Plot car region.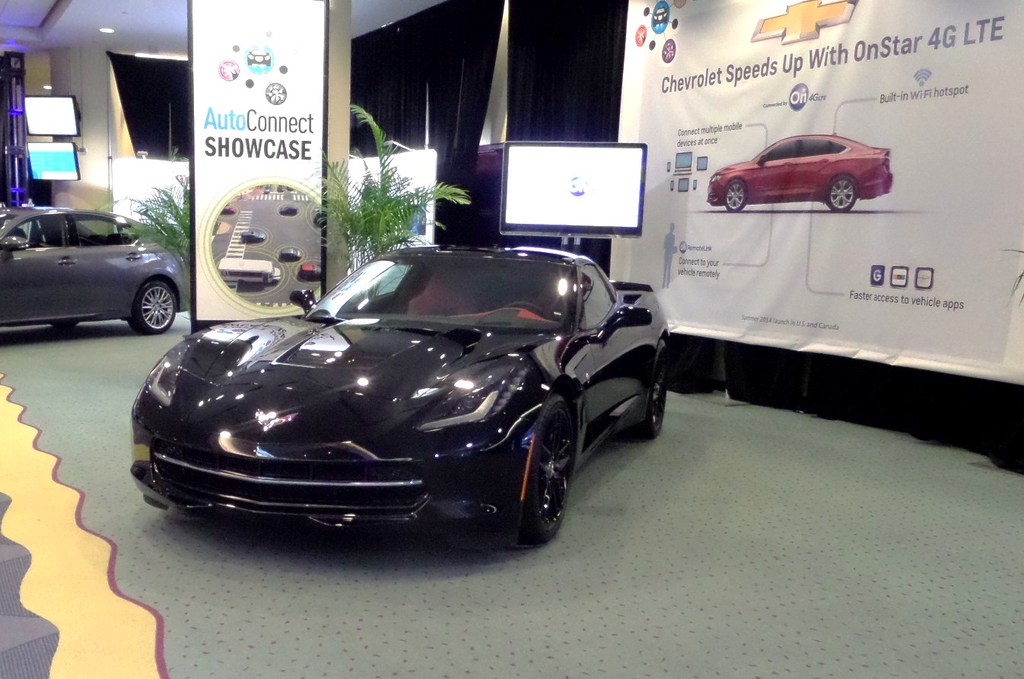
Plotted at [131,228,673,553].
